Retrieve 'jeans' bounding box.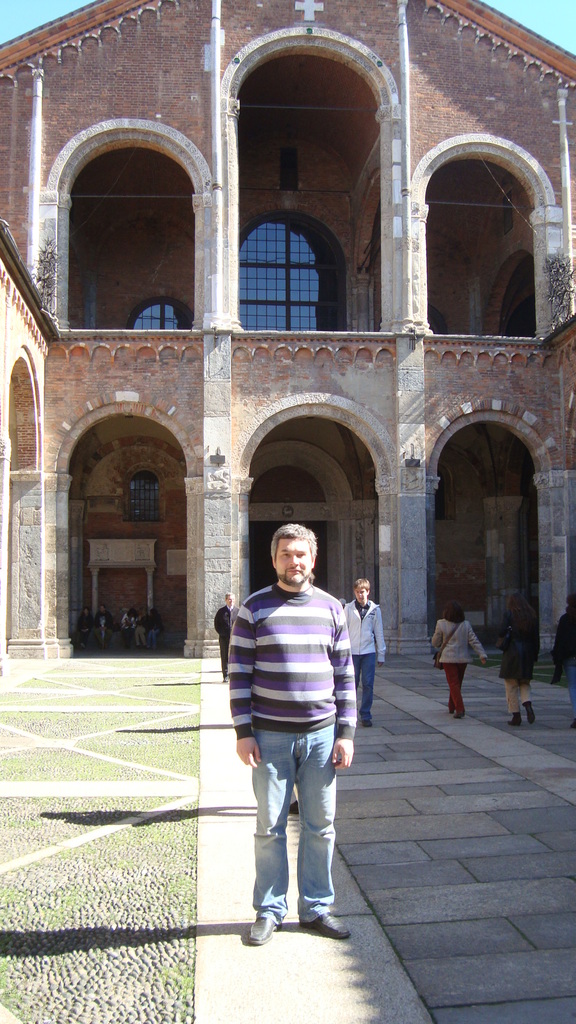
Bounding box: bbox(351, 647, 372, 722).
